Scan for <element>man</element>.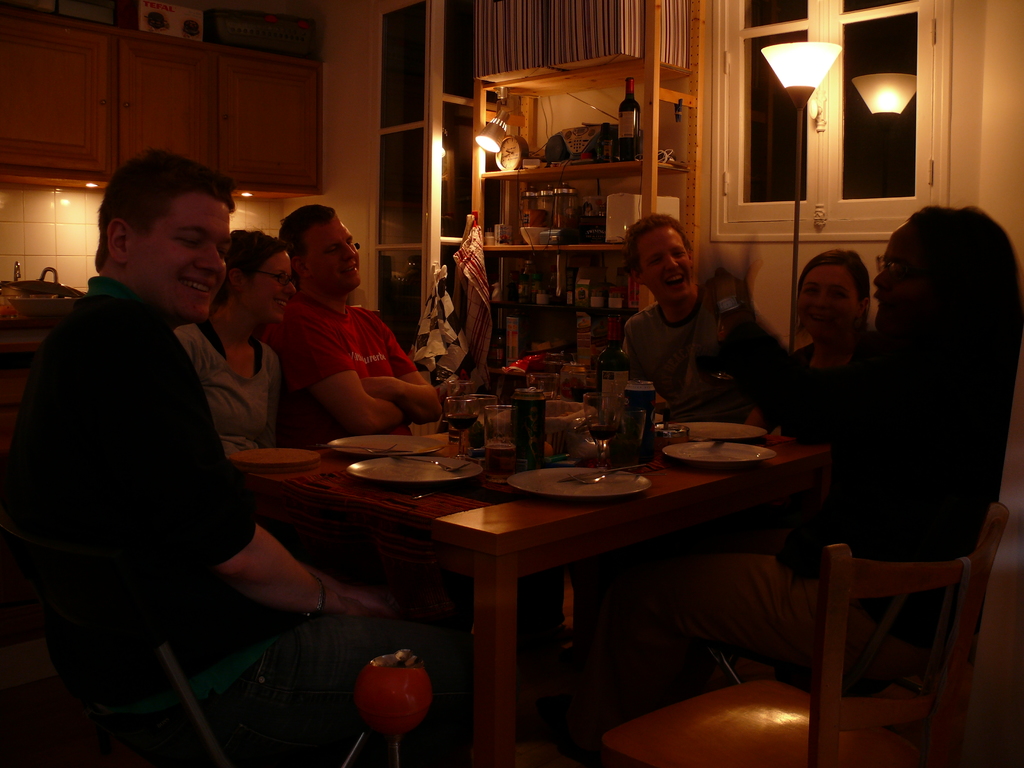
Scan result: 14:145:468:762.
